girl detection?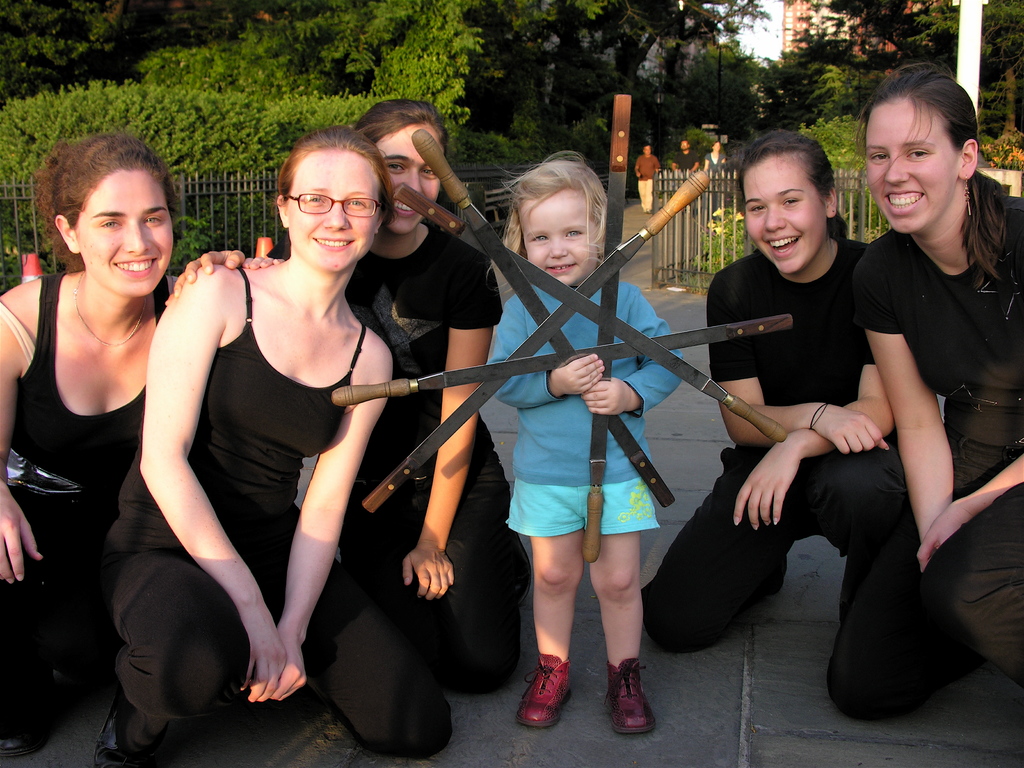
(x1=831, y1=64, x2=1023, y2=717)
